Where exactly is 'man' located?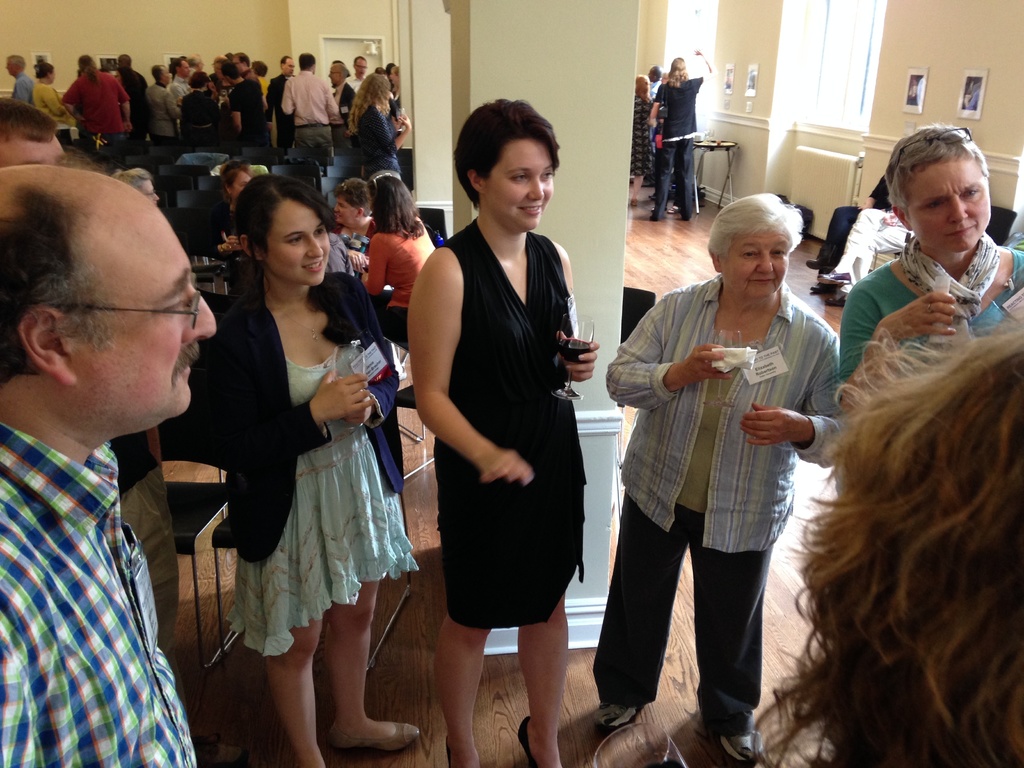
Its bounding box is bbox=(170, 56, 193, 97).
